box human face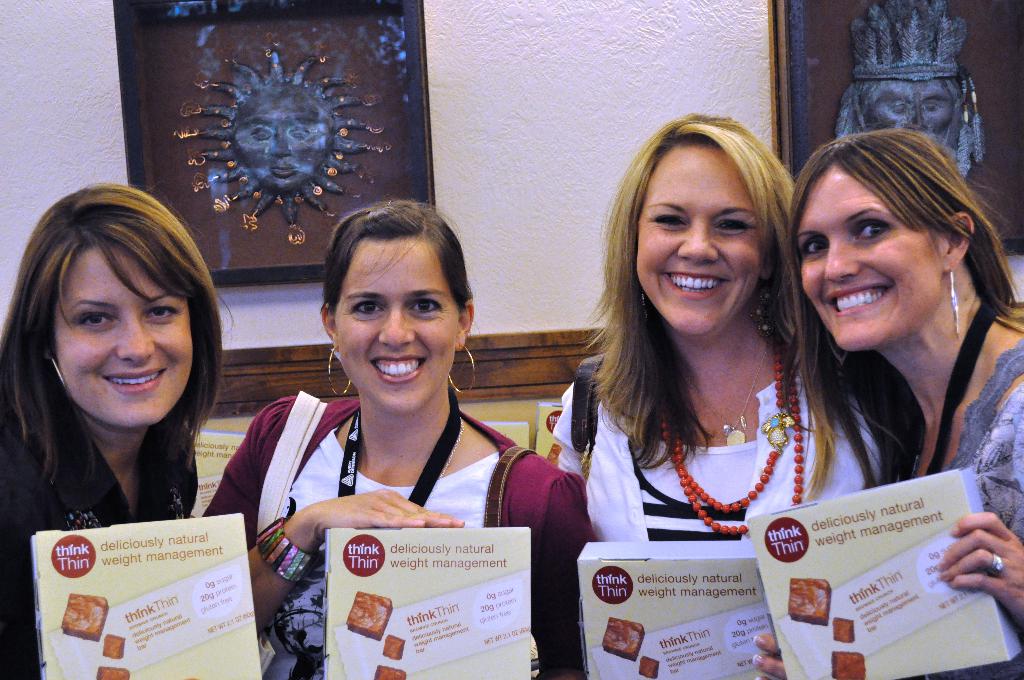
(800,191,920,345)
